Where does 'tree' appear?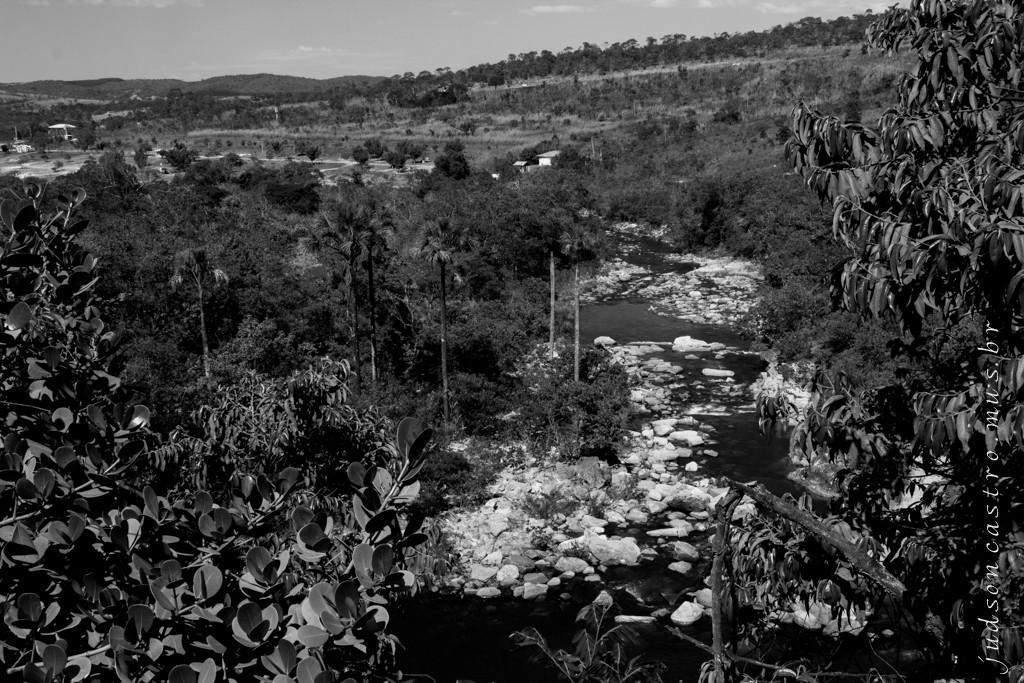
Appears at <box>175,246,233,380</box>.
